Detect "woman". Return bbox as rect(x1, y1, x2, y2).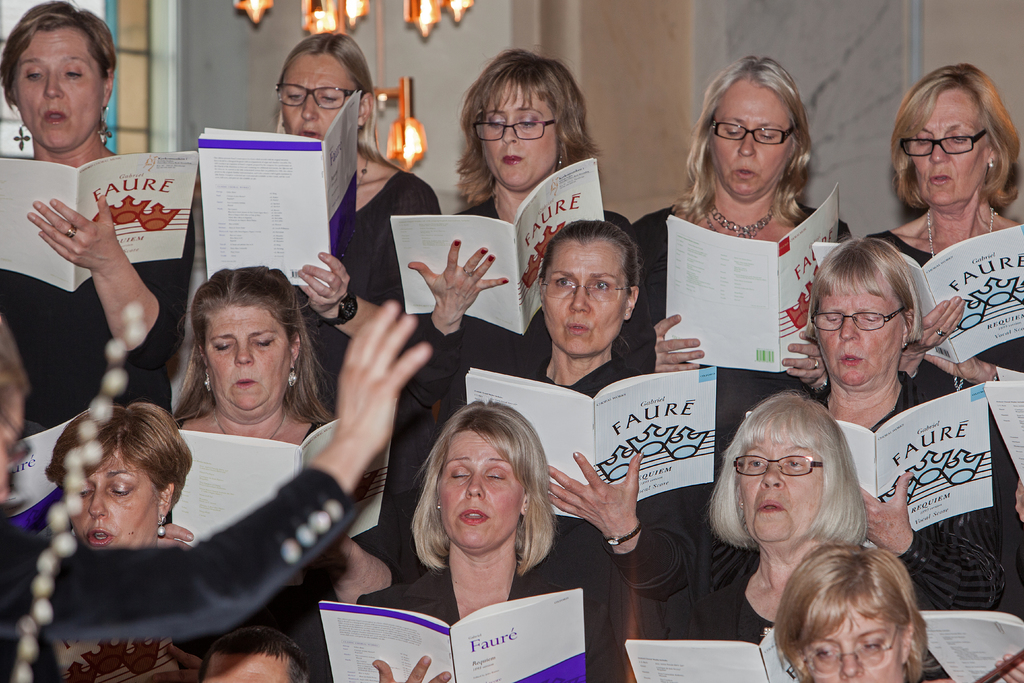
rect(392, 49, 635, 431).
